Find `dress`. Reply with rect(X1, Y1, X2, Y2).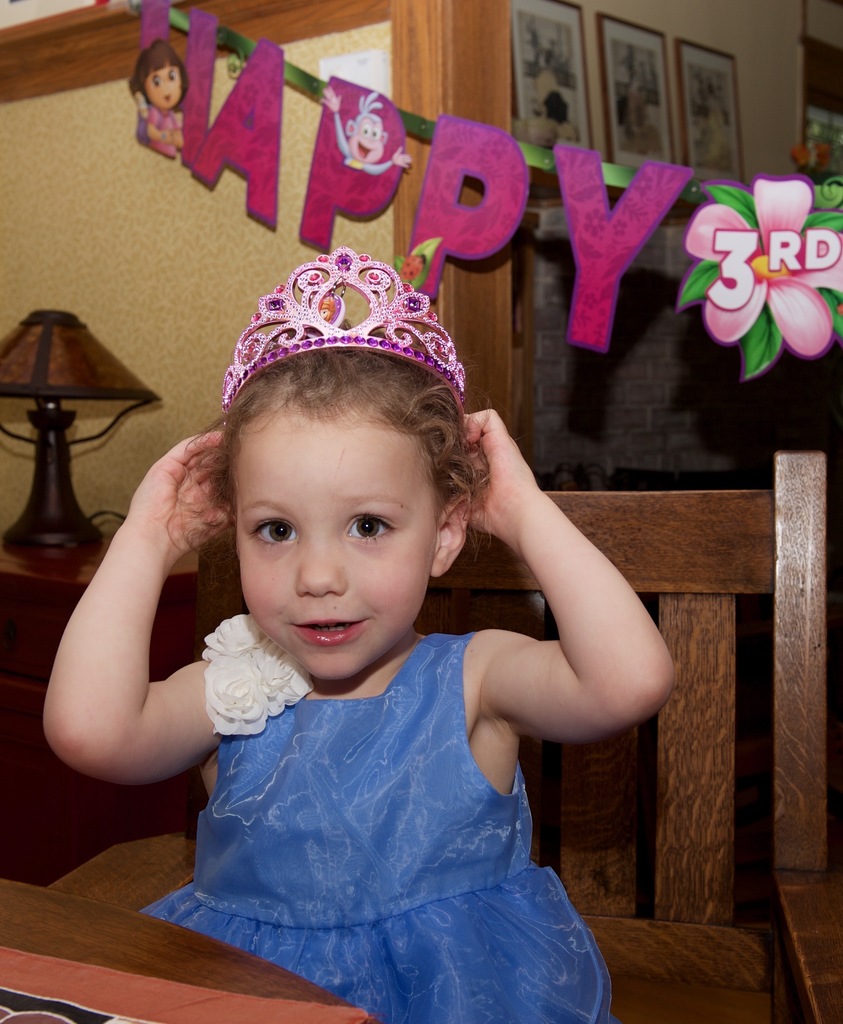
rect(132, 612, 613, 1022).
